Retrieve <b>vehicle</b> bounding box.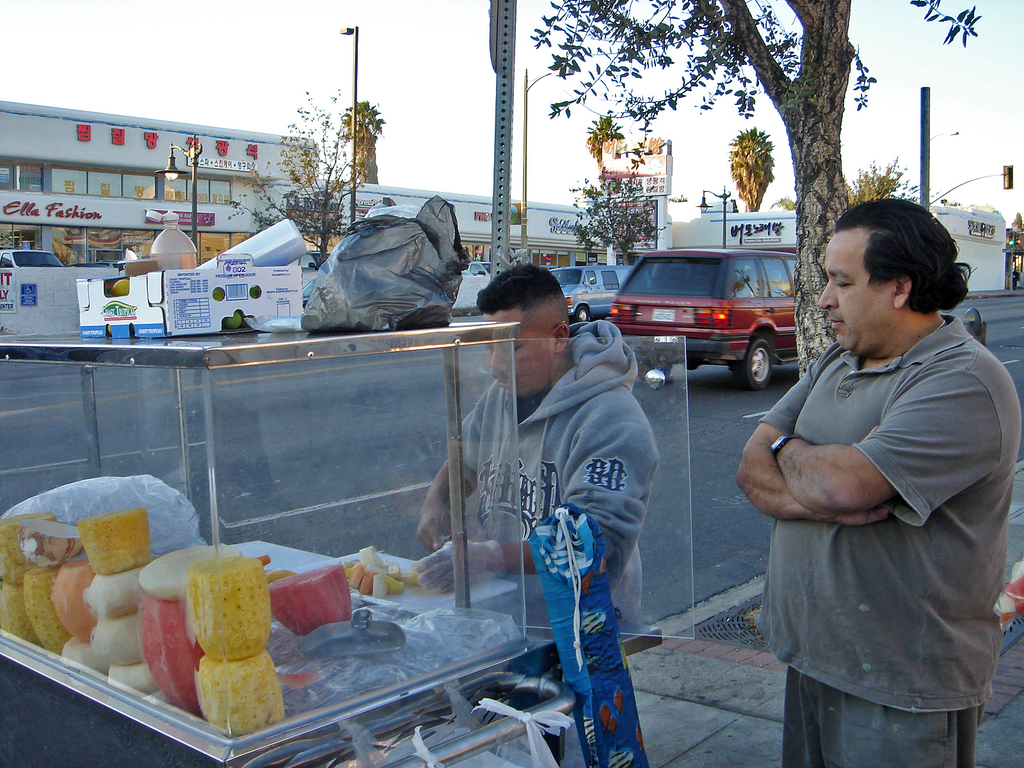
Bounding box: {"left": 605, "top": 236, "right": 822, "bottom": 385}.
